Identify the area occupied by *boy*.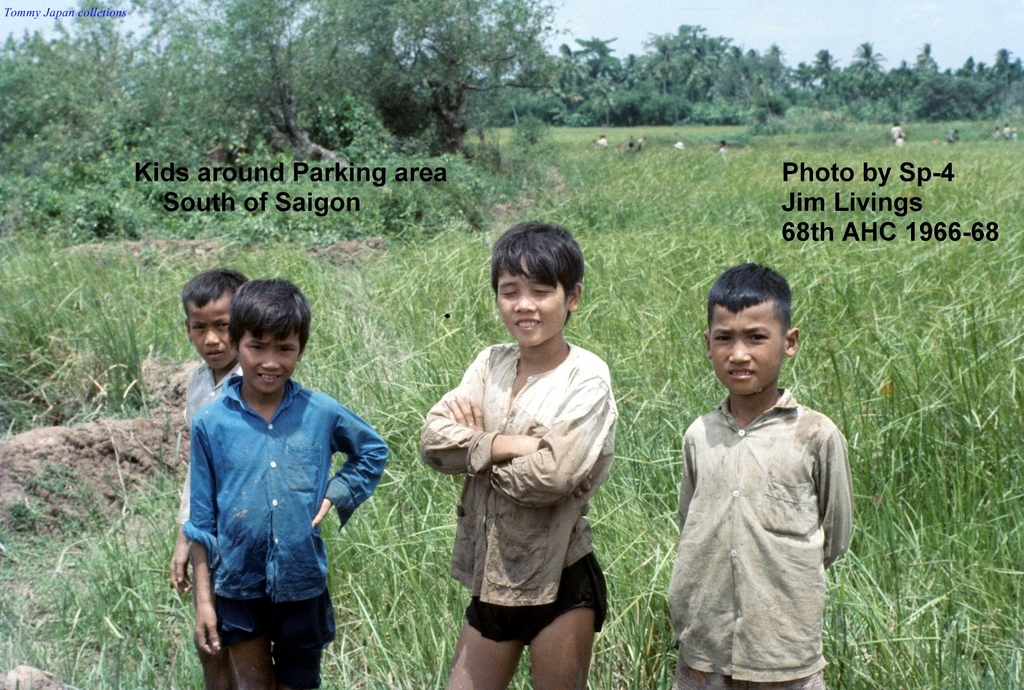
Area: [659,255,872,689].
